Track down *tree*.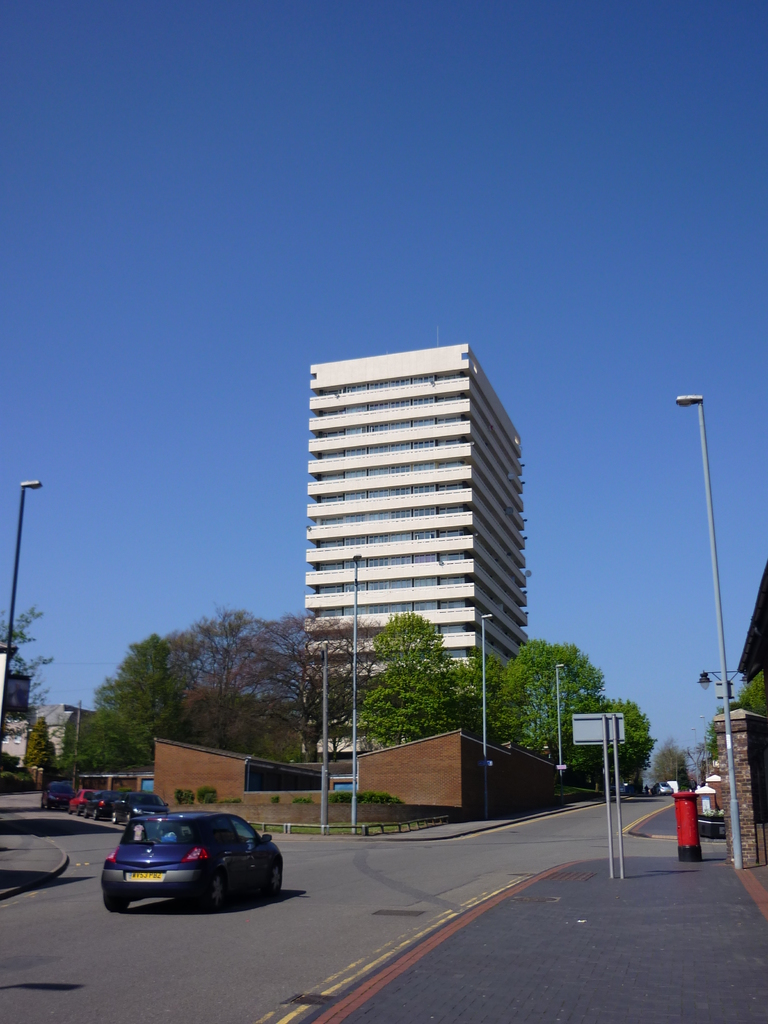
Tracked to bbox=[0, 601, 59, 783].
